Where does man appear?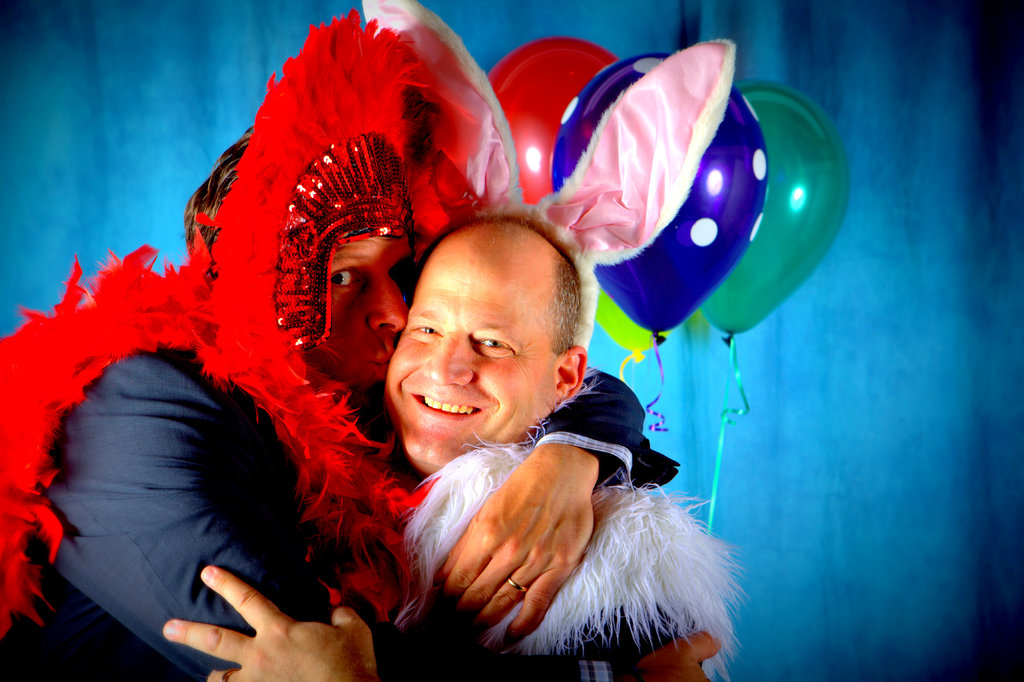
Appears at bbox=(0, 111, 686, 681).
